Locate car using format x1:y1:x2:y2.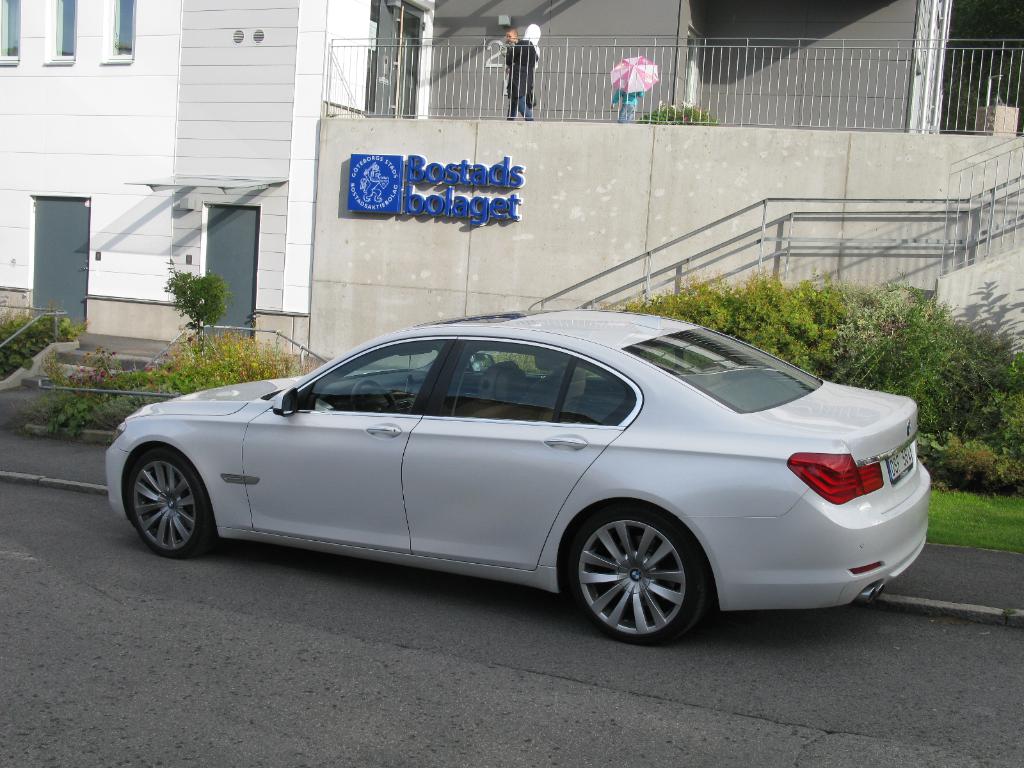
99:321:936:646.
